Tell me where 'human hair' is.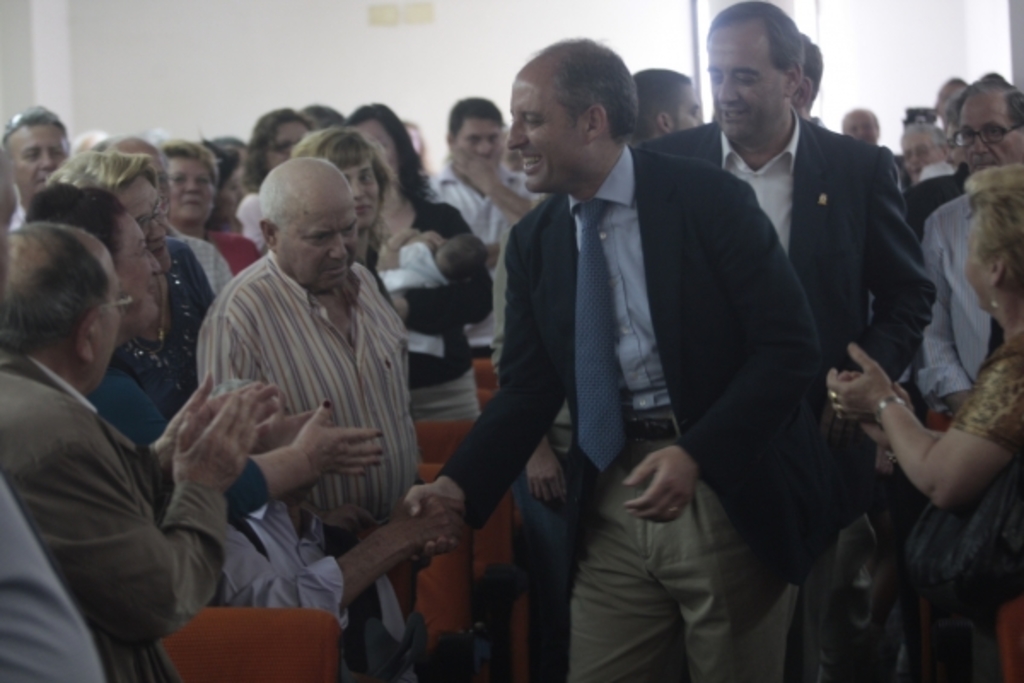
'human hair' is at (left=241, top=106, right=314, bottom=198).
